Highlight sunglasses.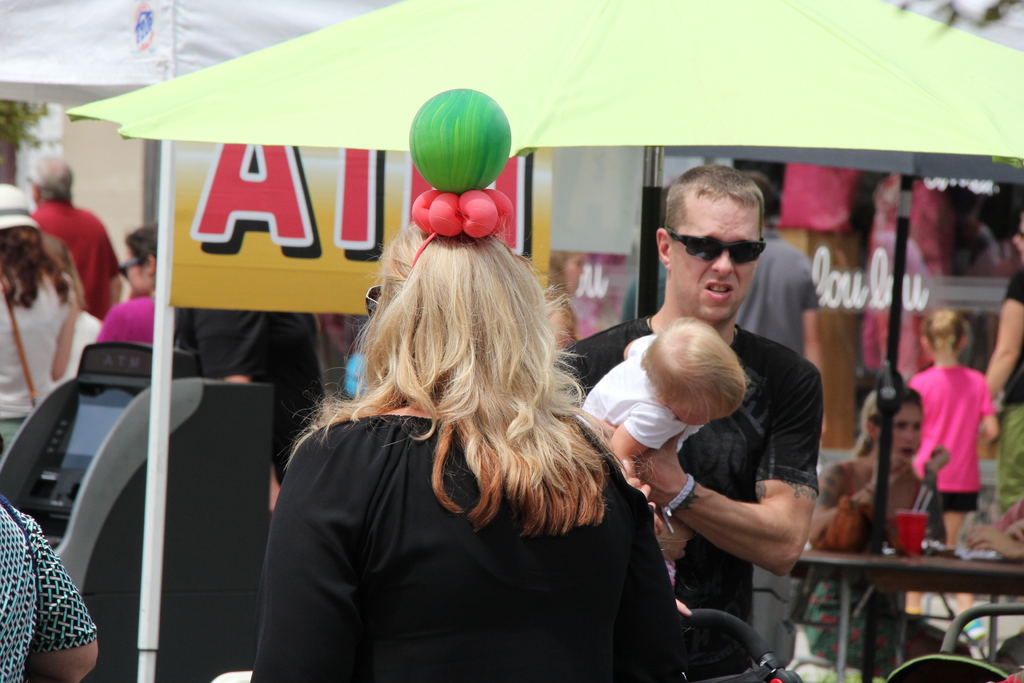
Highlighted region: <region>662, 230, 767, 264</region>.
